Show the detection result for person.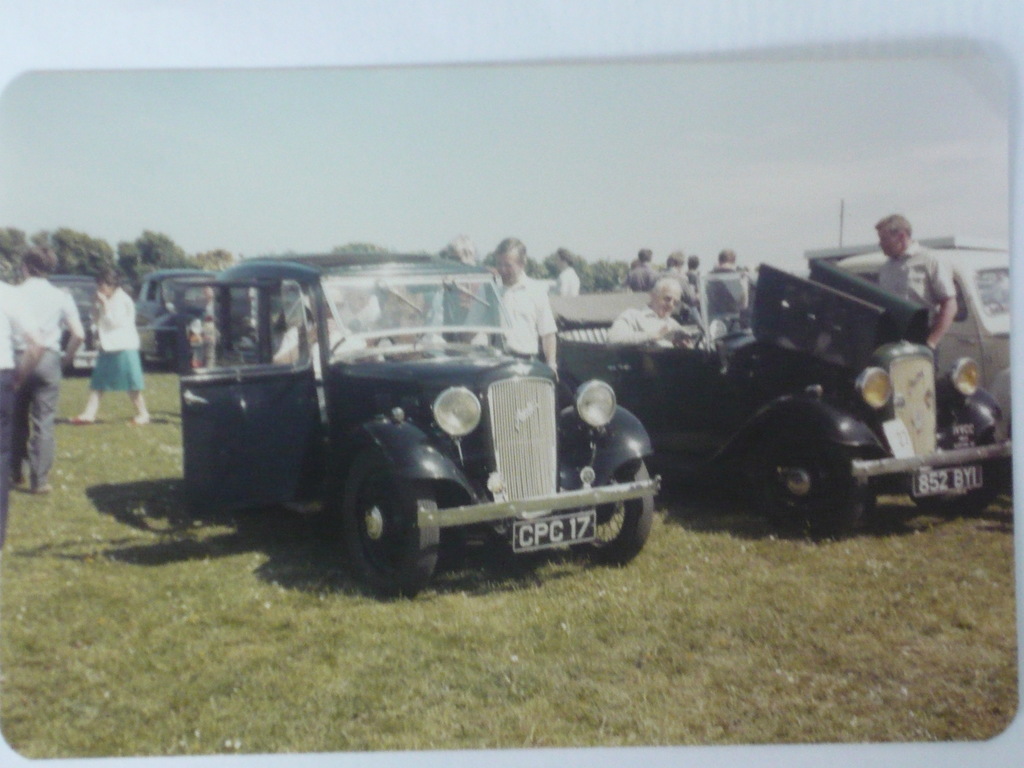
552,244,580,298.
